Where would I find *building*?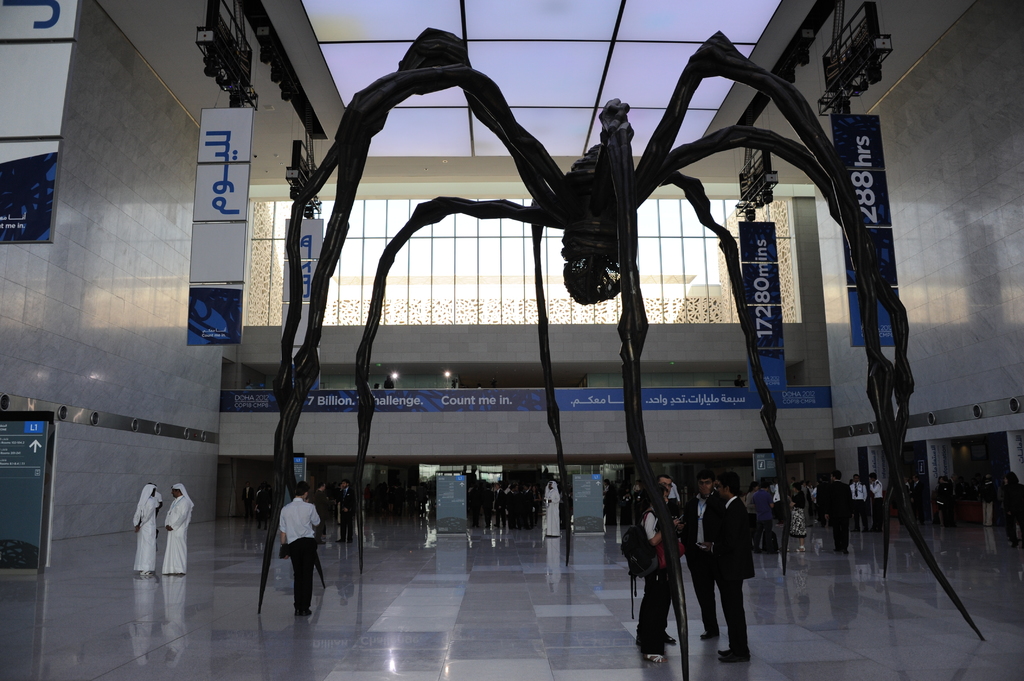
At [left=0, top=0, right=1023, bottom=680].
